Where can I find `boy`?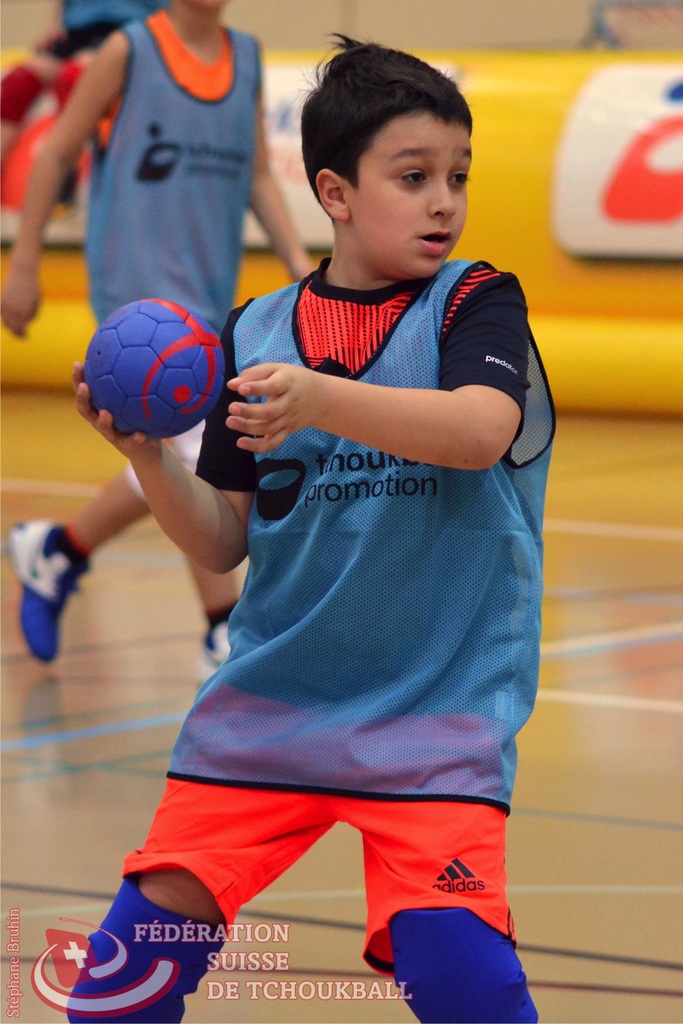
You can find it at BBox(0, 0, 315, 676).
